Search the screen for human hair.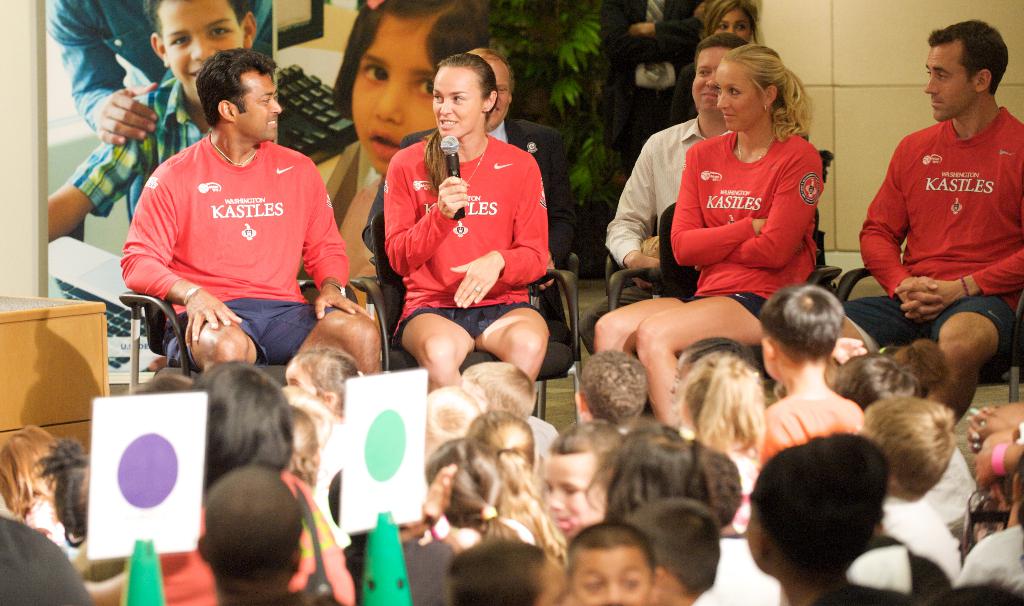
Found at box=[831, 348, 920, 404].
